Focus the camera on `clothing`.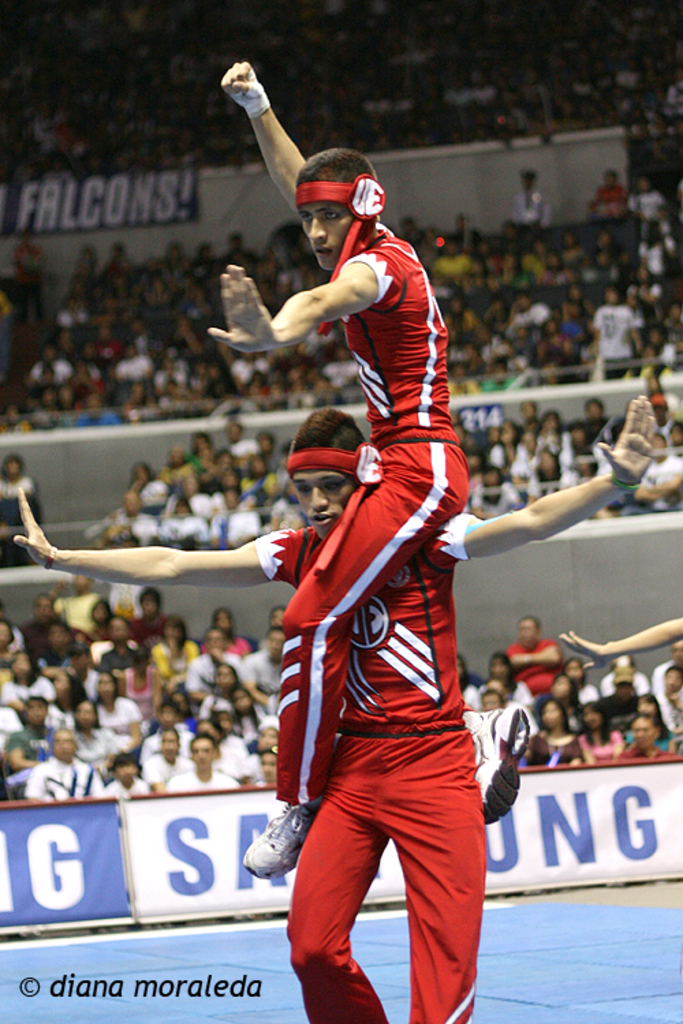
Focus region: {"left": 275, "top": 223, "right": 469, "bottom": 808}.
